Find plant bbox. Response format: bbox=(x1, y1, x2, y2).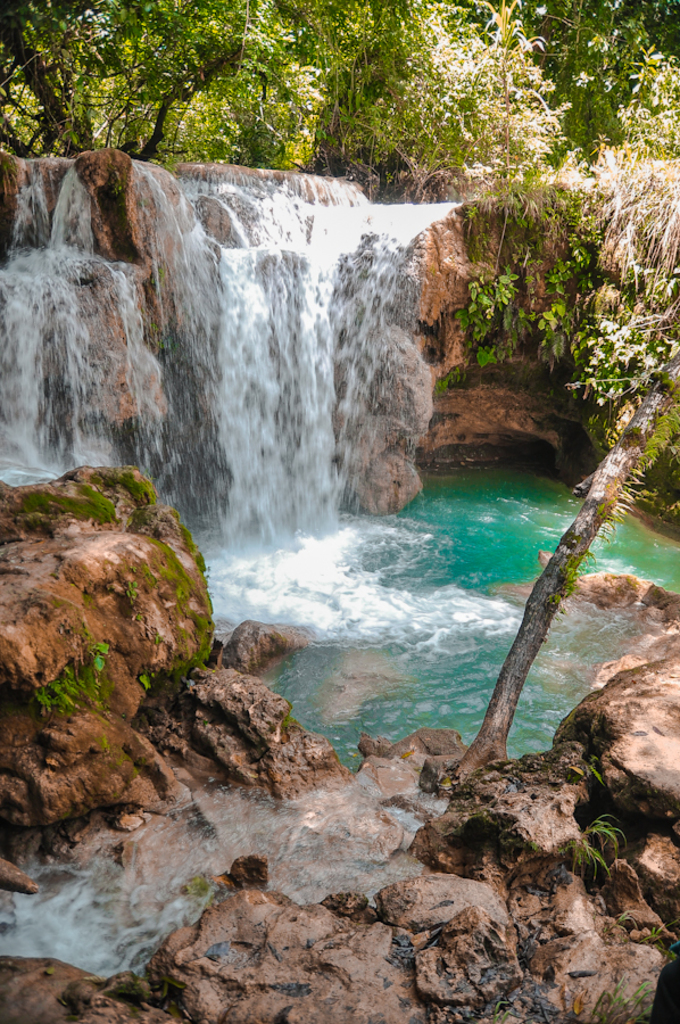
bbox=(622, 918, 679, 955).
